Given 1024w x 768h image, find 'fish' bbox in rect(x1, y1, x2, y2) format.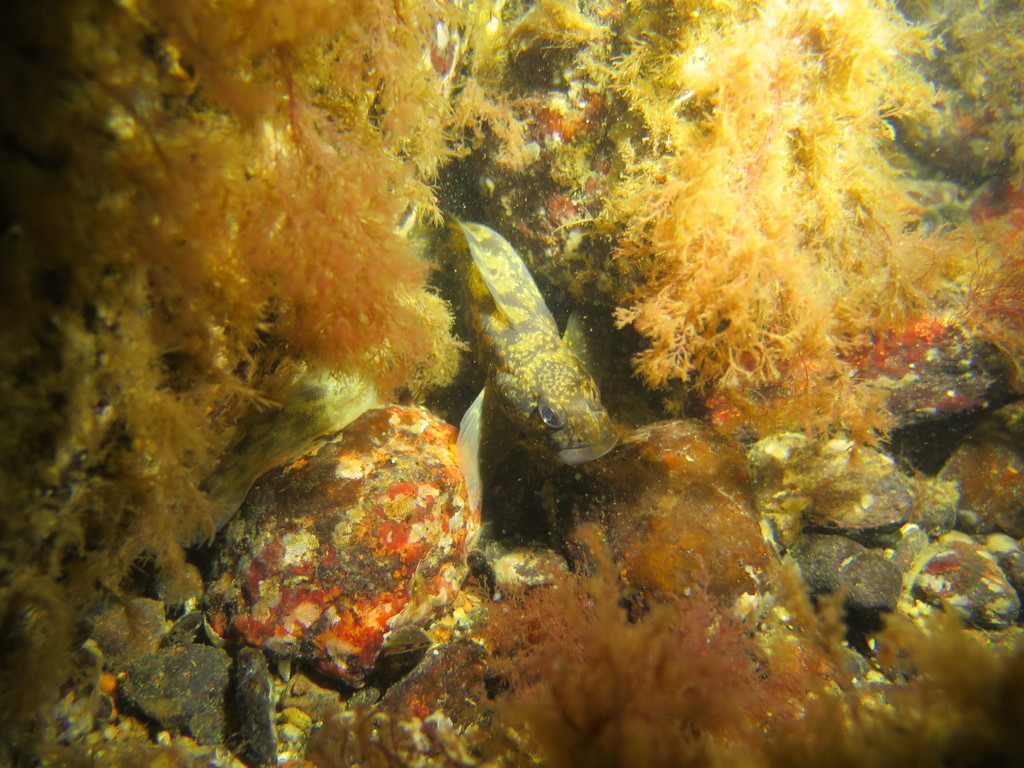
rect(449, 219, 624, 484).
